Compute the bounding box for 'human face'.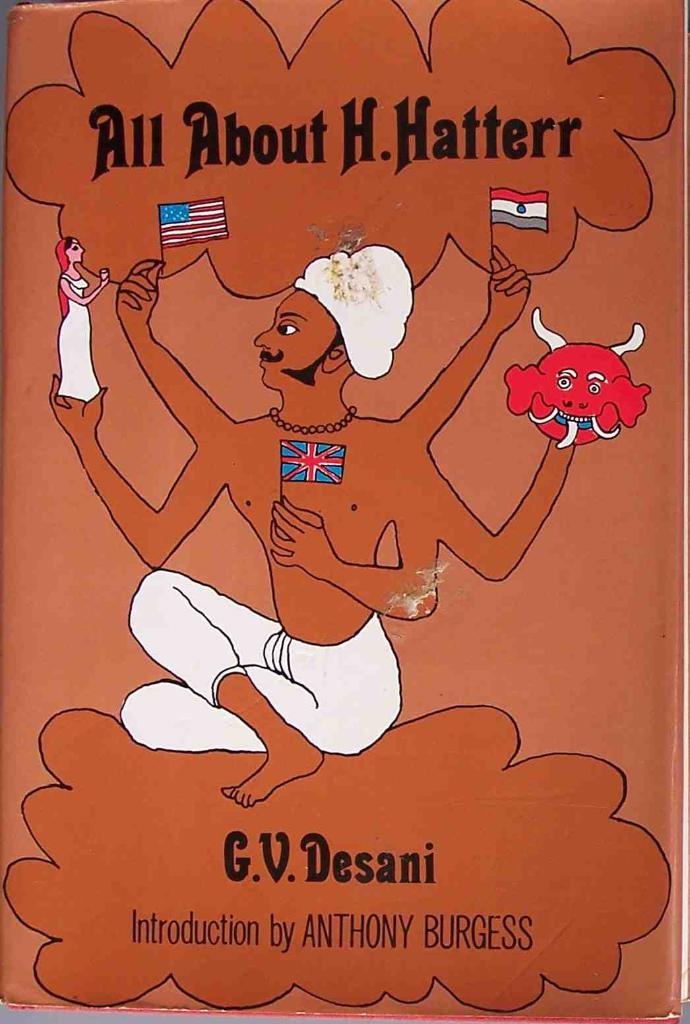
253:287:335:382.
